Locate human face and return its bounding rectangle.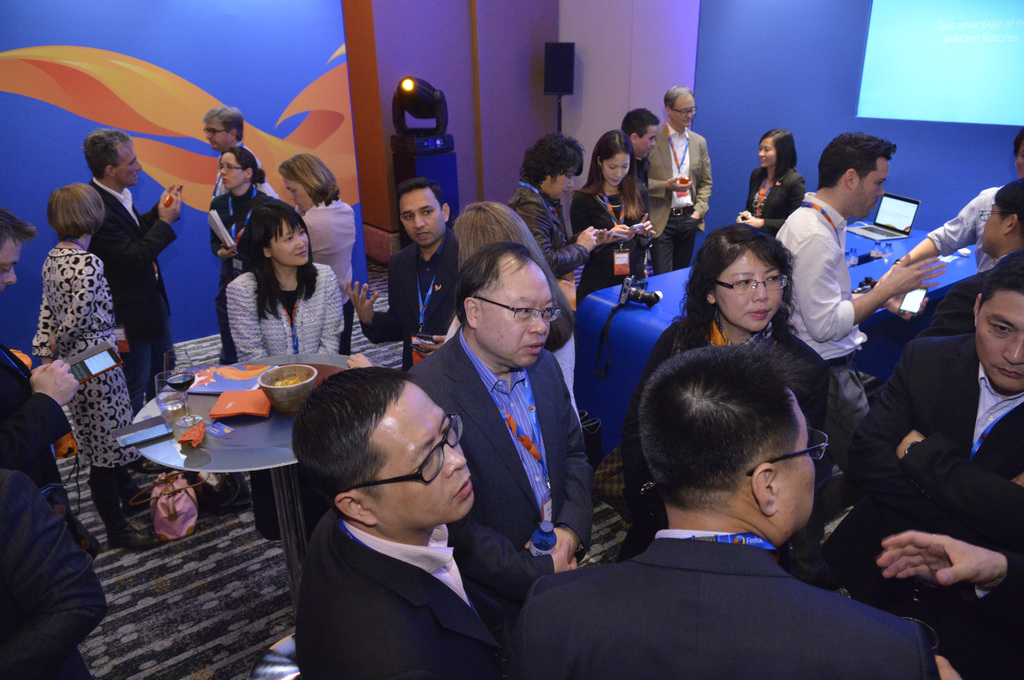
(757,138,776,166).
